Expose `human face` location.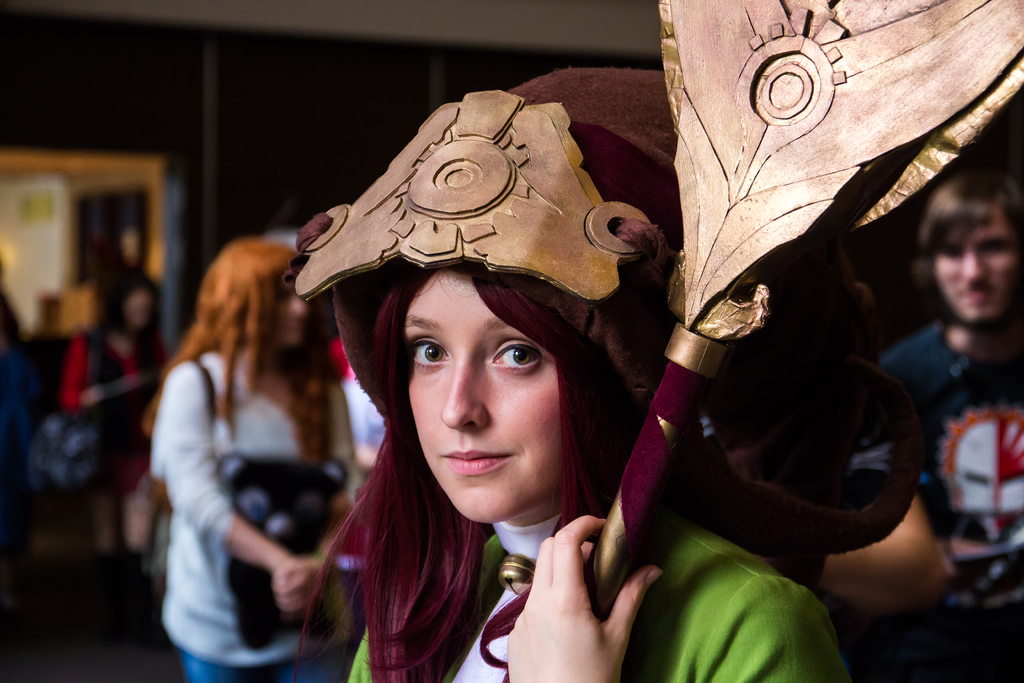
Exposed at [x1=937, y1=206, x2=1022, y2=322].
